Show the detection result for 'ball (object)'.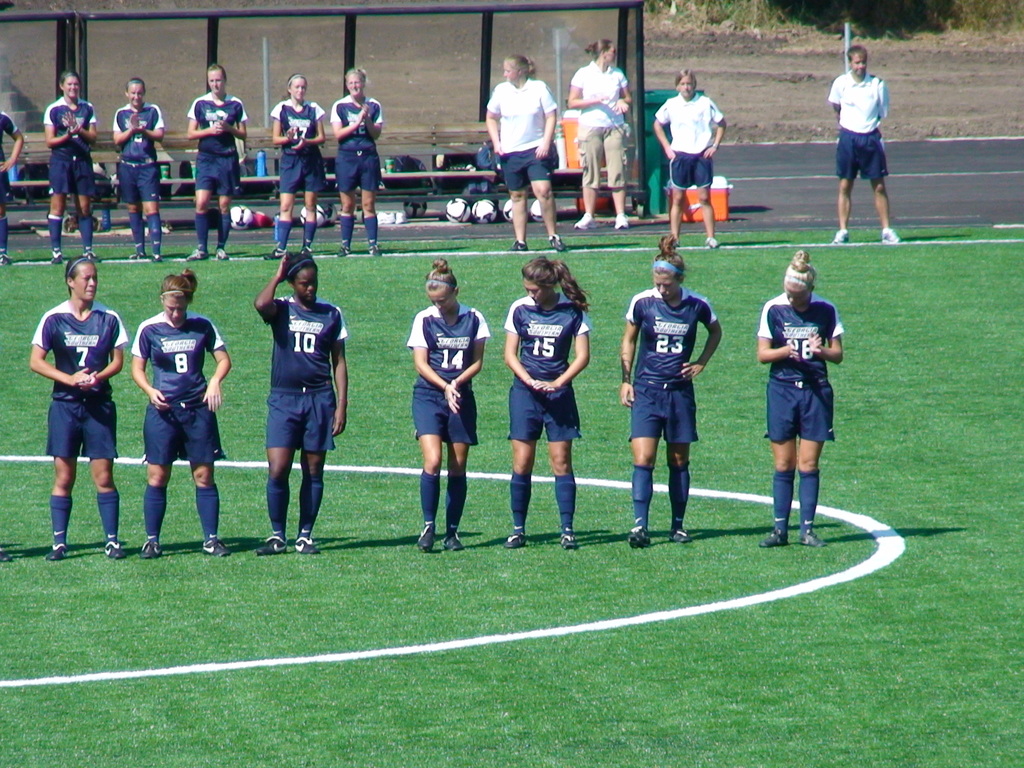
x1=449, y1=196, x2=470, y2=218.
